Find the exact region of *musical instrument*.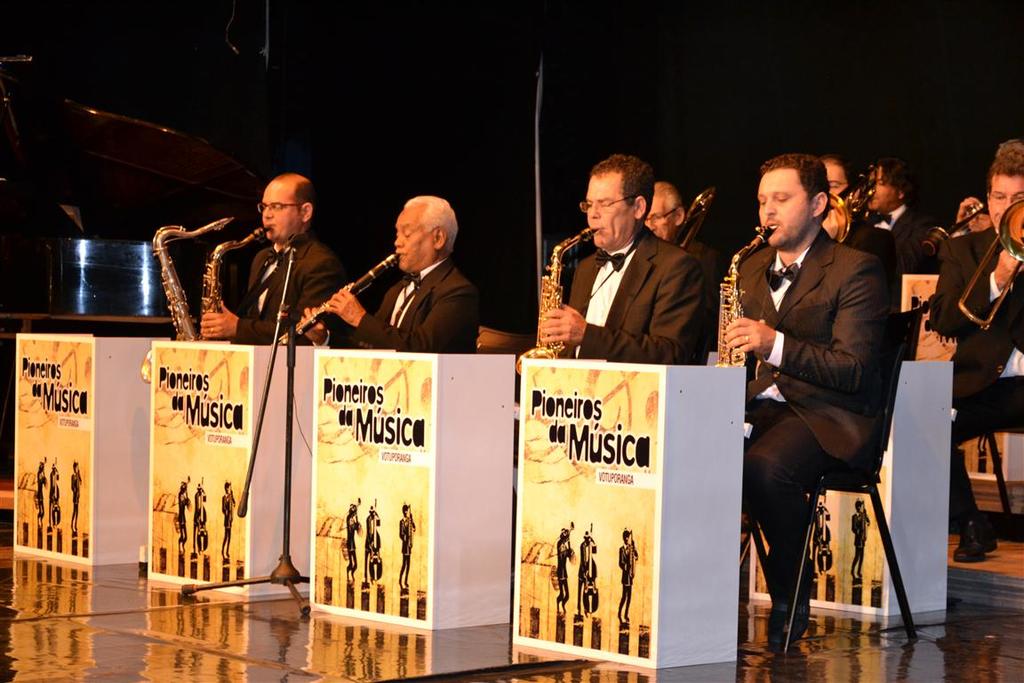
Exact region: x1=674 y1=179 x2=726 y2=258.
